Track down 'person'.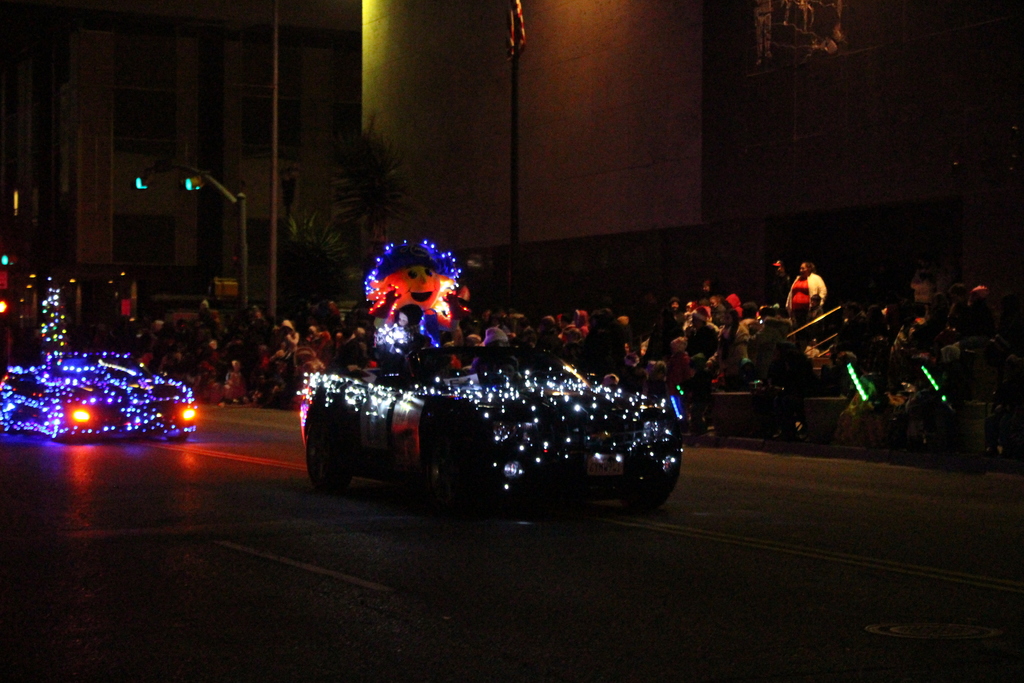
Tracked to x1=682 y1=304 x2=717 y2=357.
